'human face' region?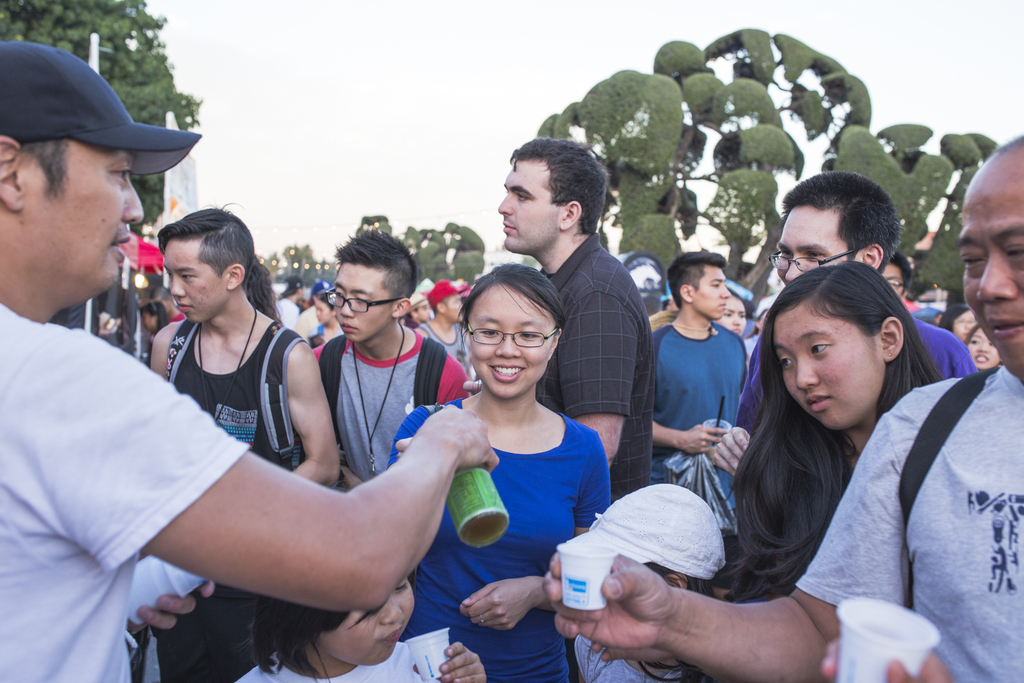
select_region(464, 284, 552, 403)
